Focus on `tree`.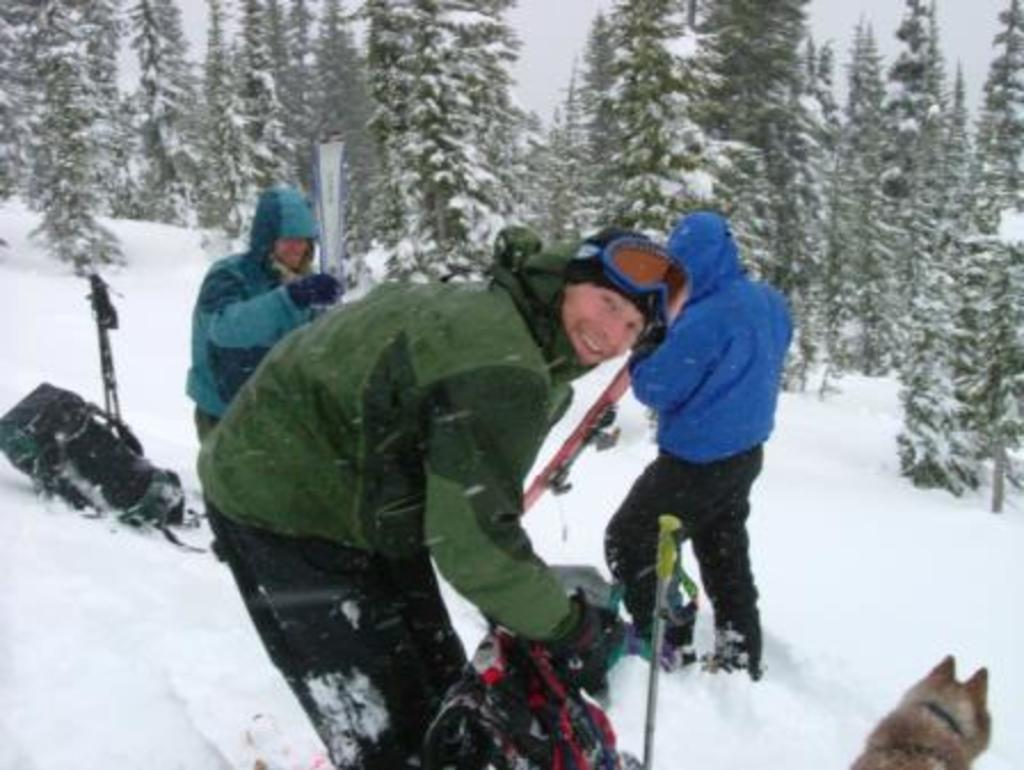
Focused at bbox=(578, 0, 859, 395).
